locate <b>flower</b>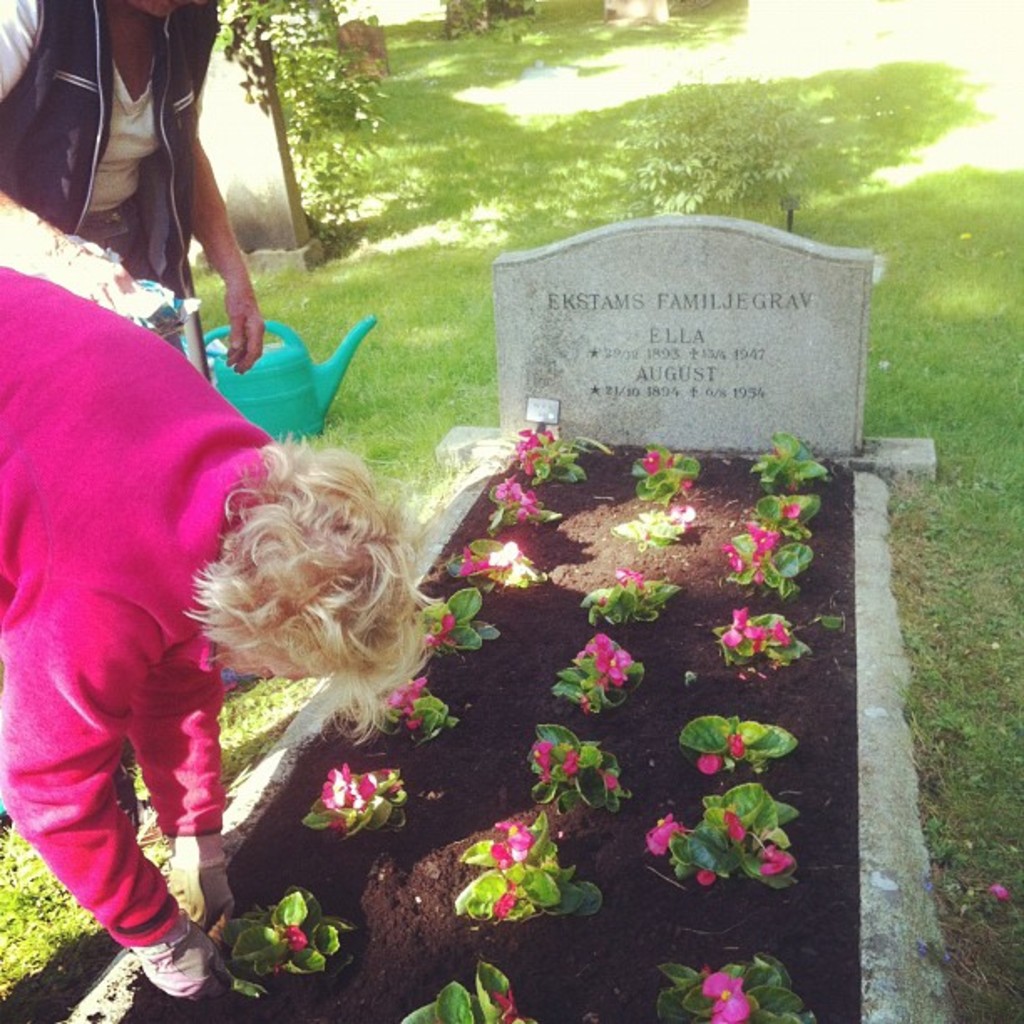
{"x1": 778, "y1": 497, "x2": 800, "y2": 520}
